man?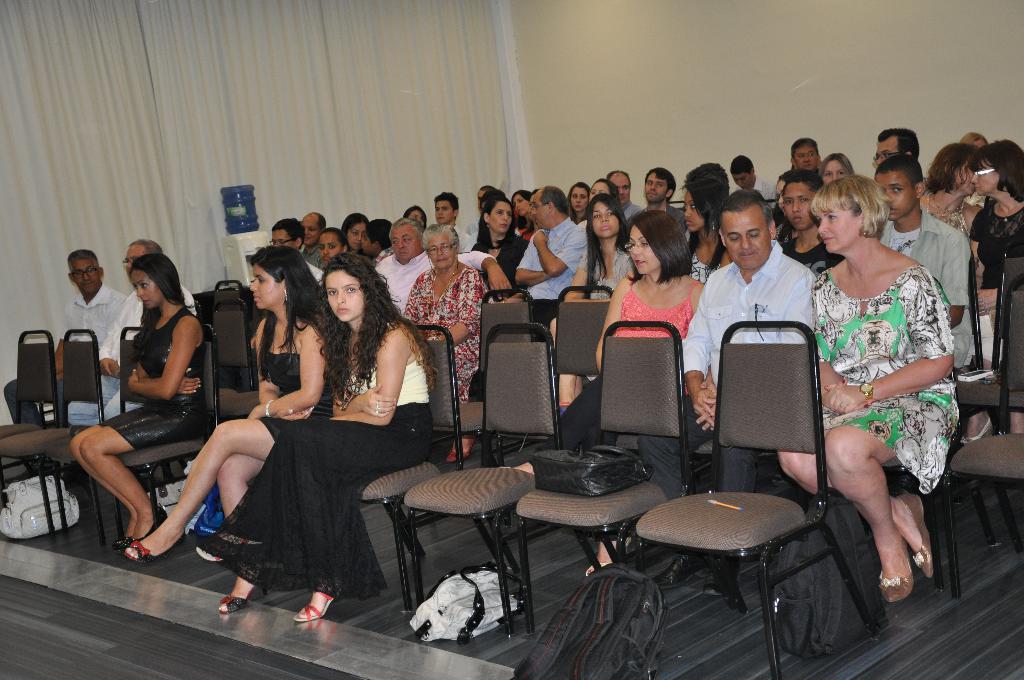
<box>635,190,818,608</box>
